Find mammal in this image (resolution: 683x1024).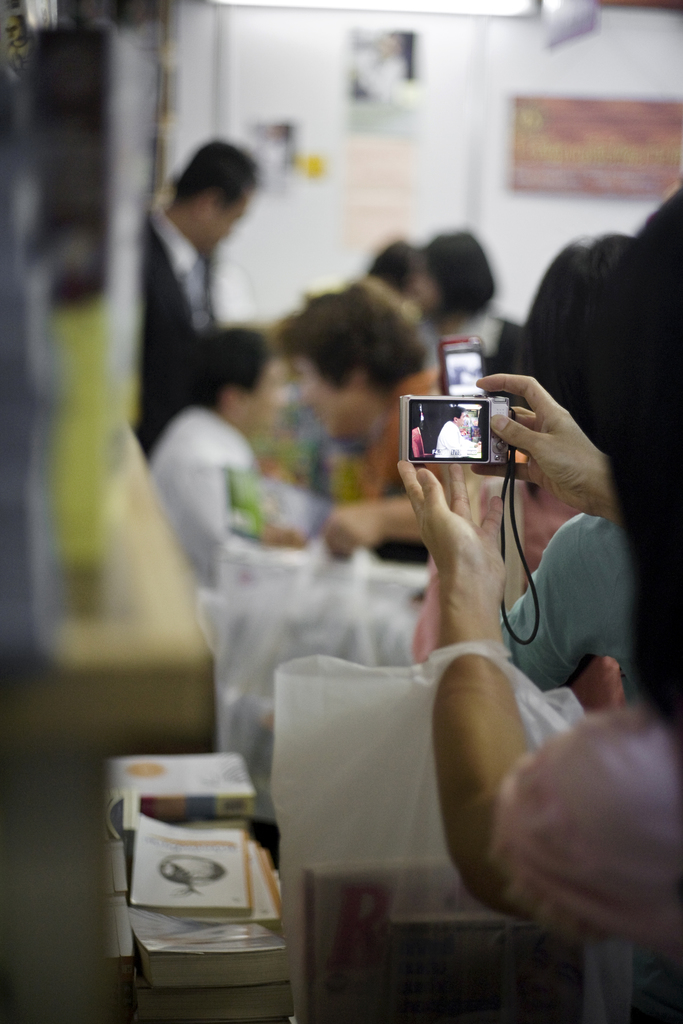
region(281, 282, 528, 554).
